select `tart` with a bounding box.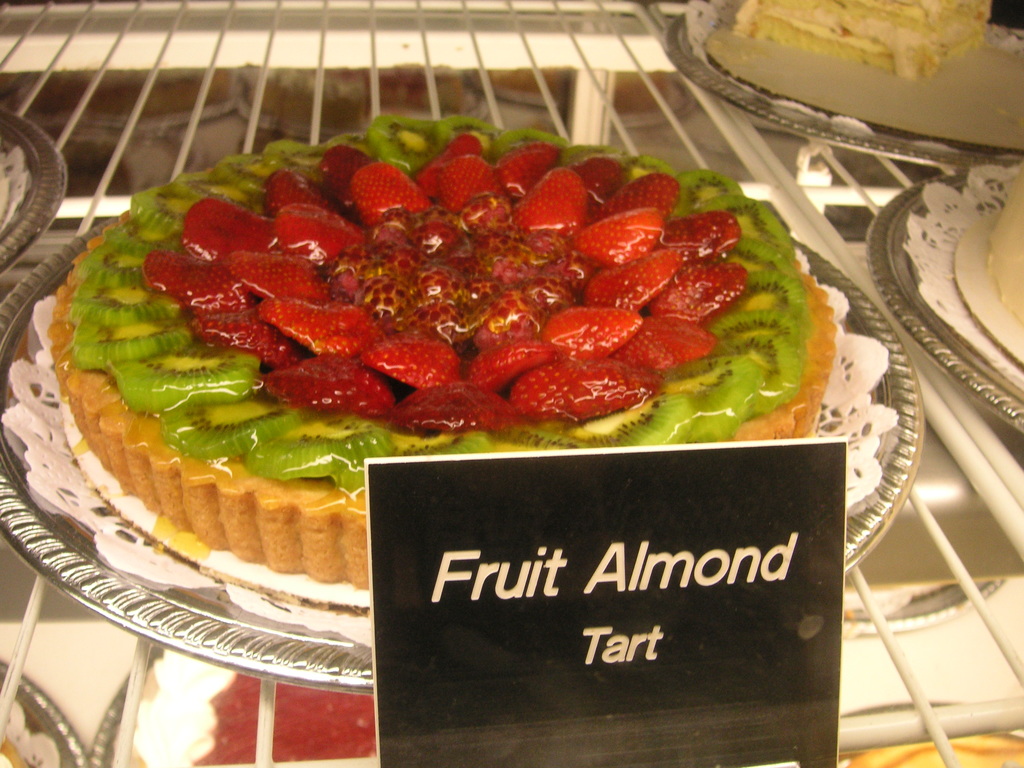
{"left": 728, "top": 0, "right": 992, "bottom": 84}.
